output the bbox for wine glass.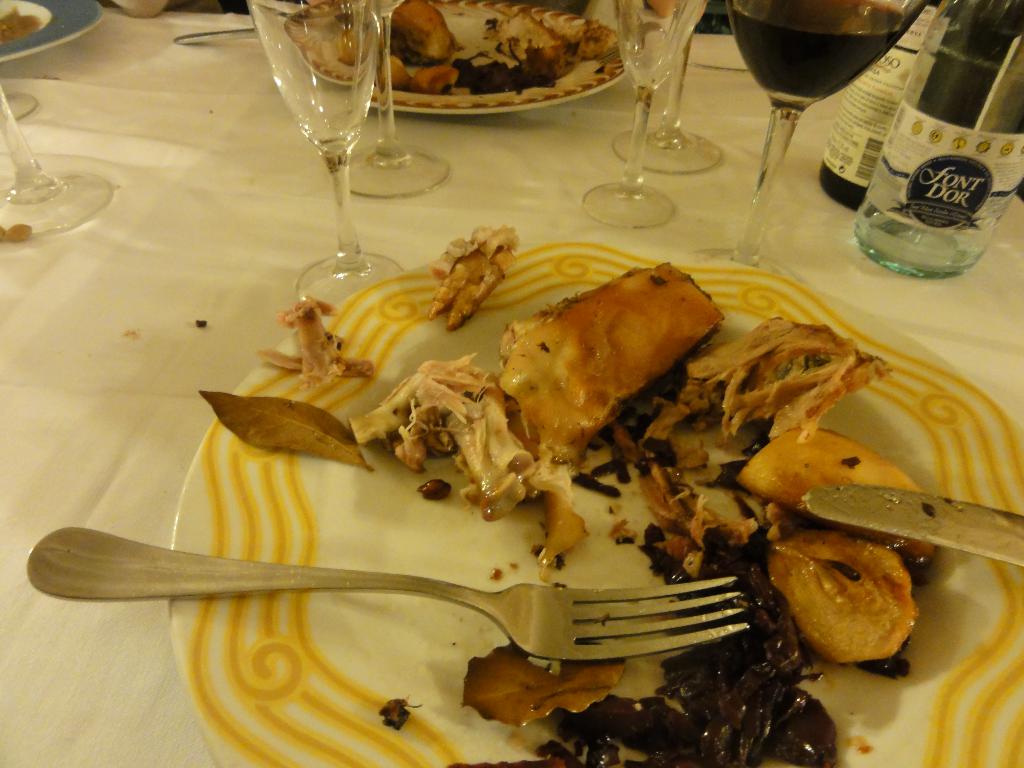
(left=351, top=0, right=456, bottom=199).
